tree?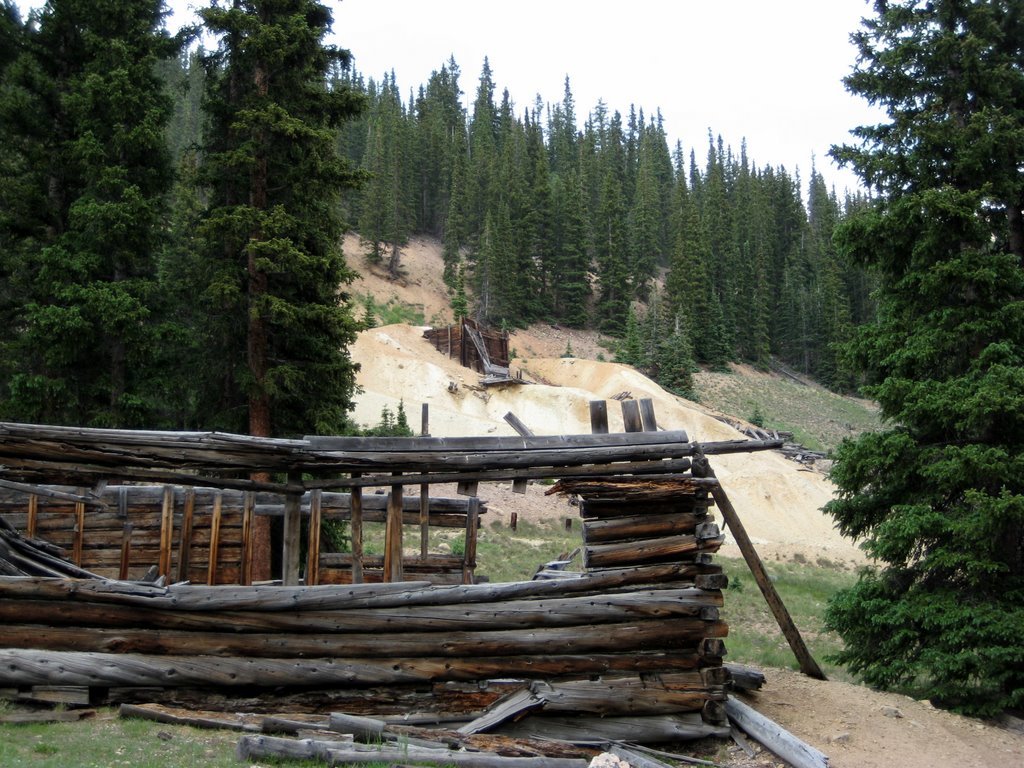
[x1=824, y1=0, x2=1023, y2=730]
